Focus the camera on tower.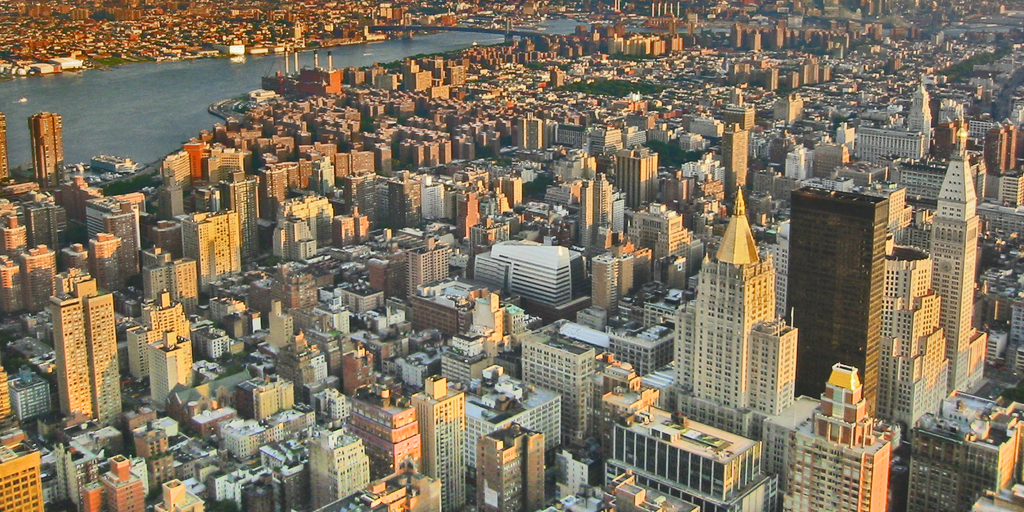
Focus region: detection(777, 182, 889, 412).
